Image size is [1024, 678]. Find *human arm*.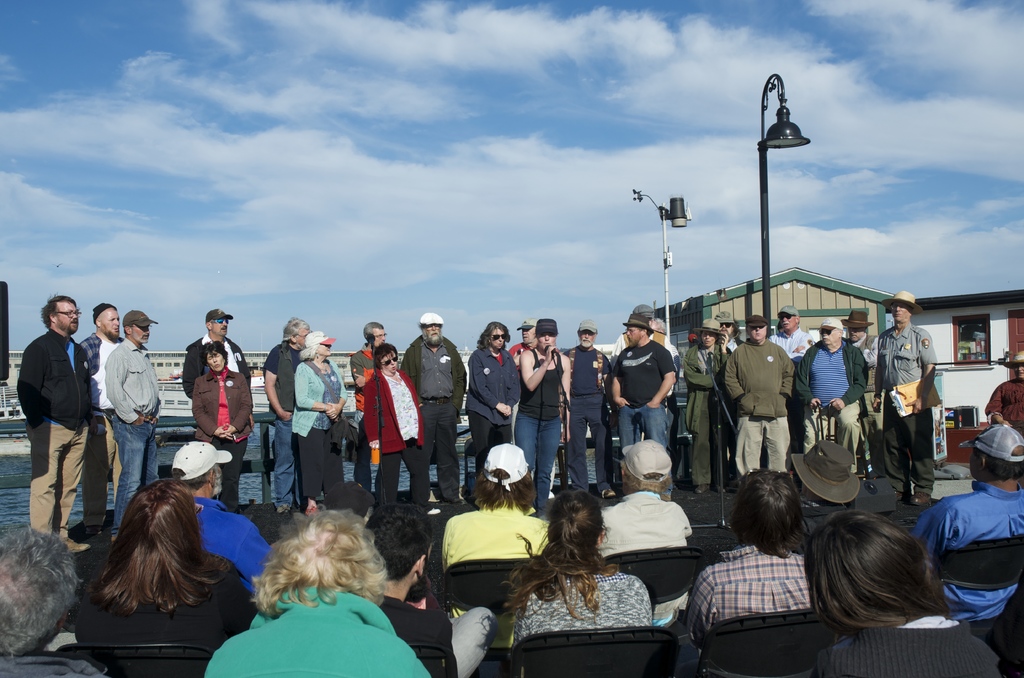
detection(776, 349, 792, 401).
